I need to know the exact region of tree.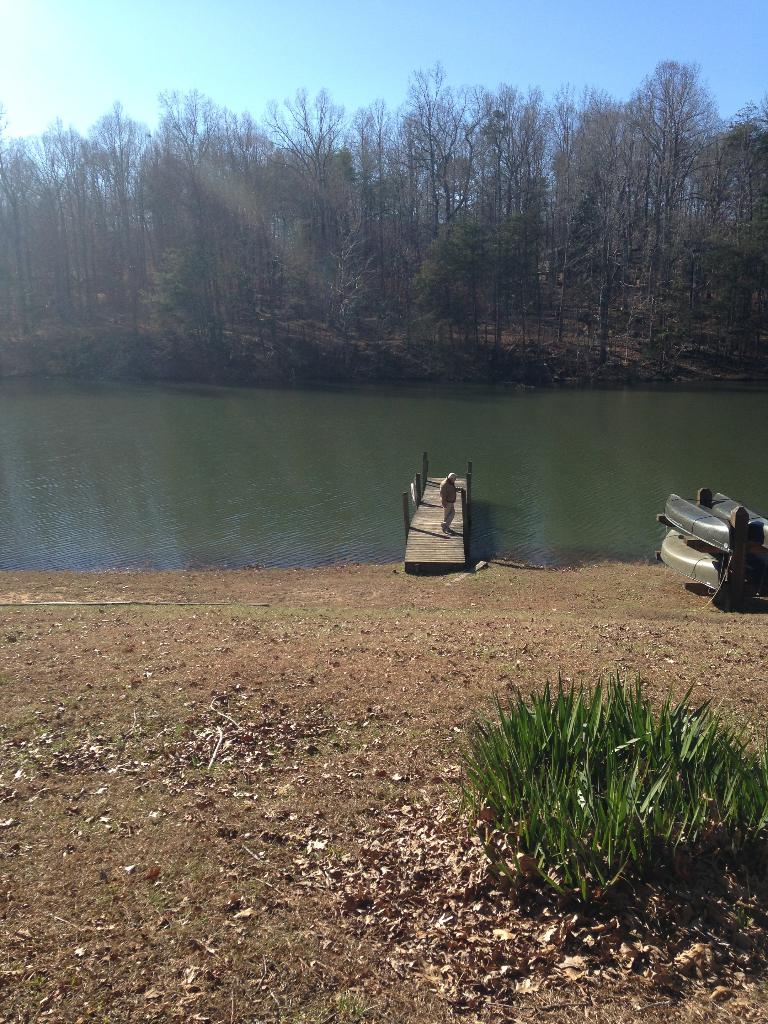
Region: x1=615, y1=35, x2=735, y2=348.
